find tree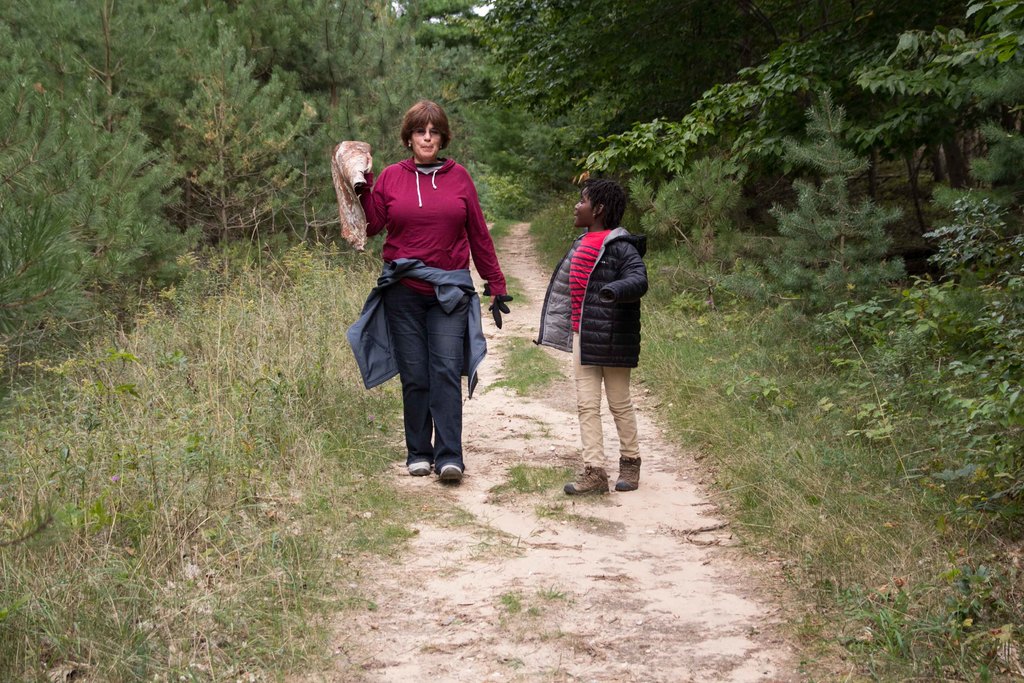
bbox=[6, 0, 1023, 381]
